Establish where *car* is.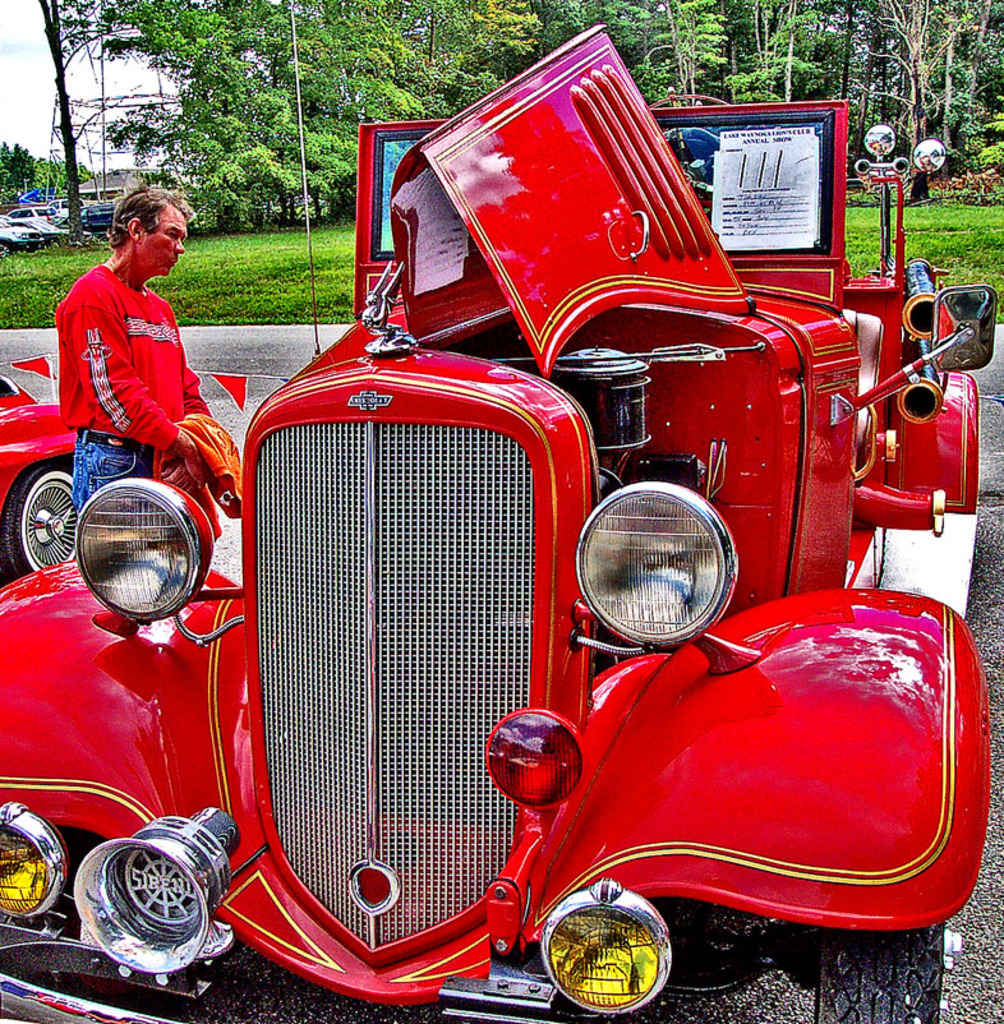
Established at 1:20:999:1023.
